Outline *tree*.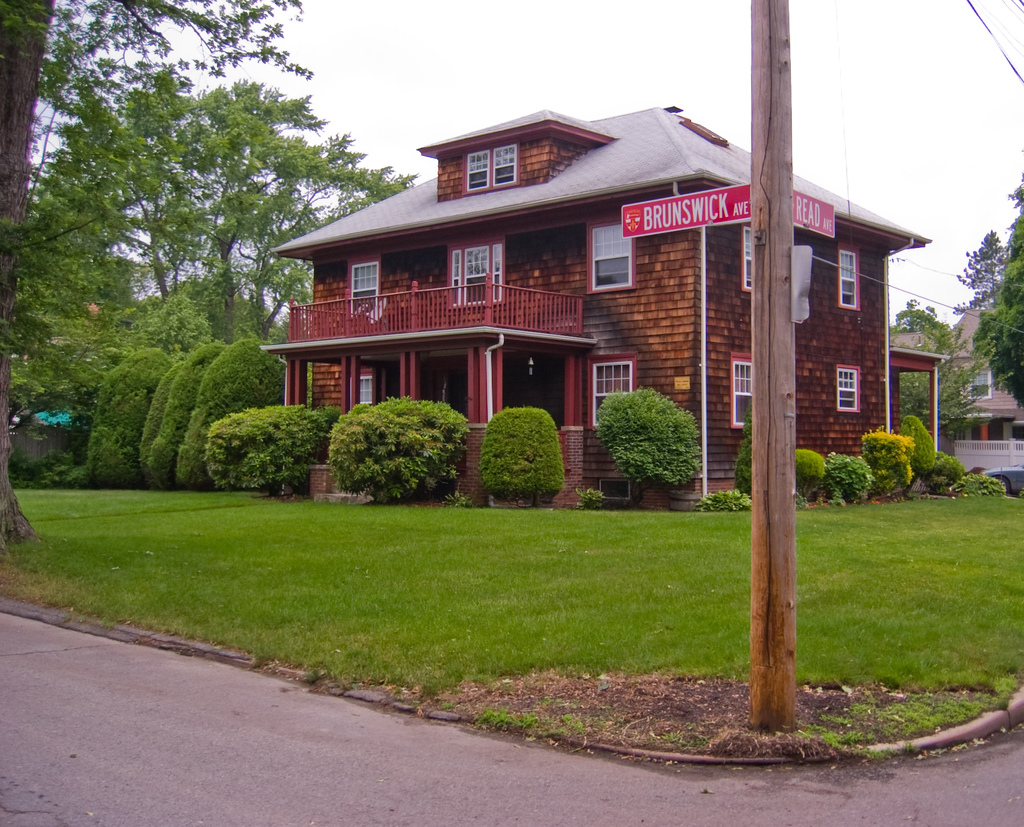
Outline: 891:298:949:346.
